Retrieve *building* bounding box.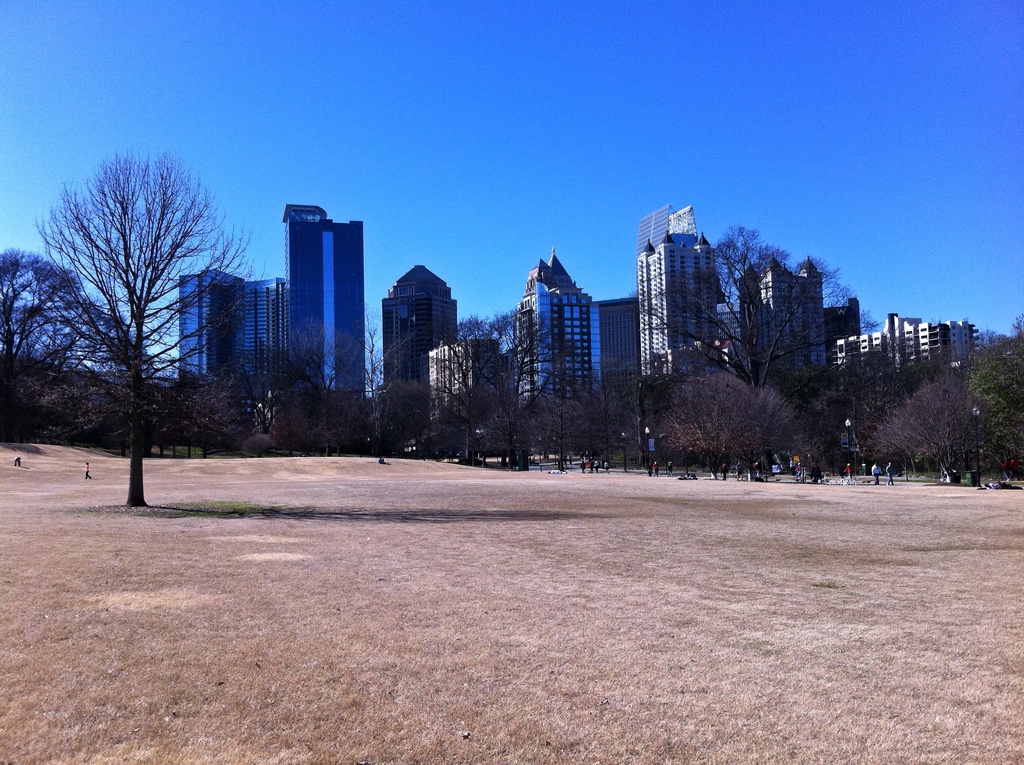
Bounding box: locate(737, 253, 828, 392).
